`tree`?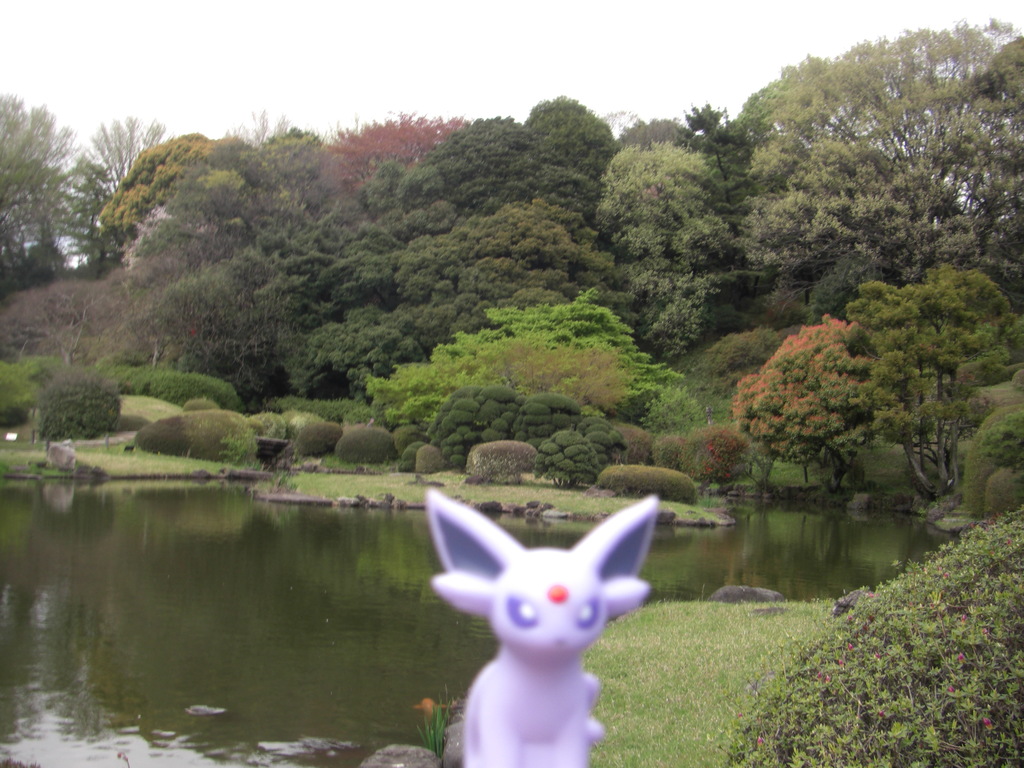
(left=0, top=90, right=81, bottom=285)
